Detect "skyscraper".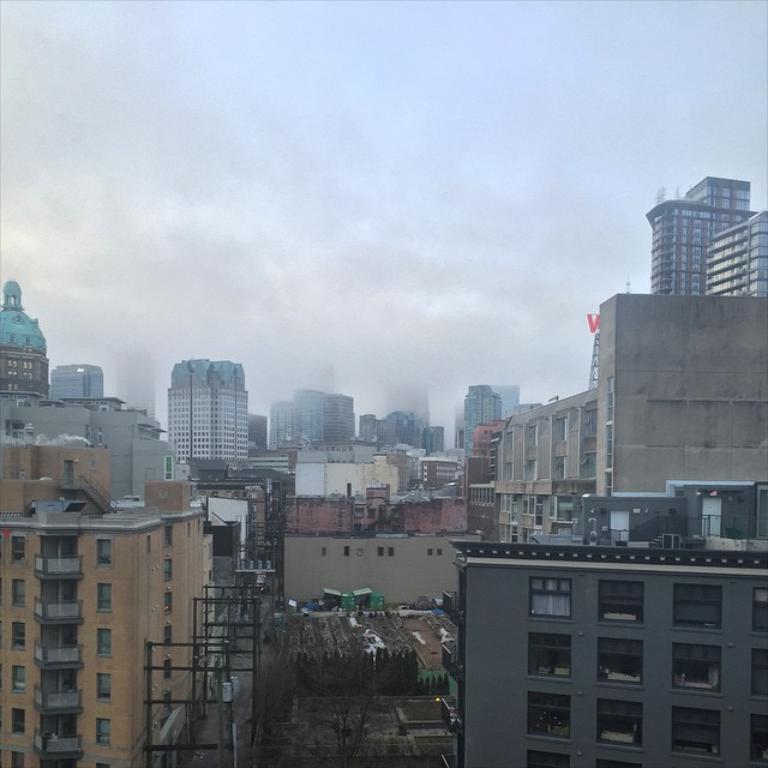
Detected at (left=292, top=390, right=319, bottom=450).
